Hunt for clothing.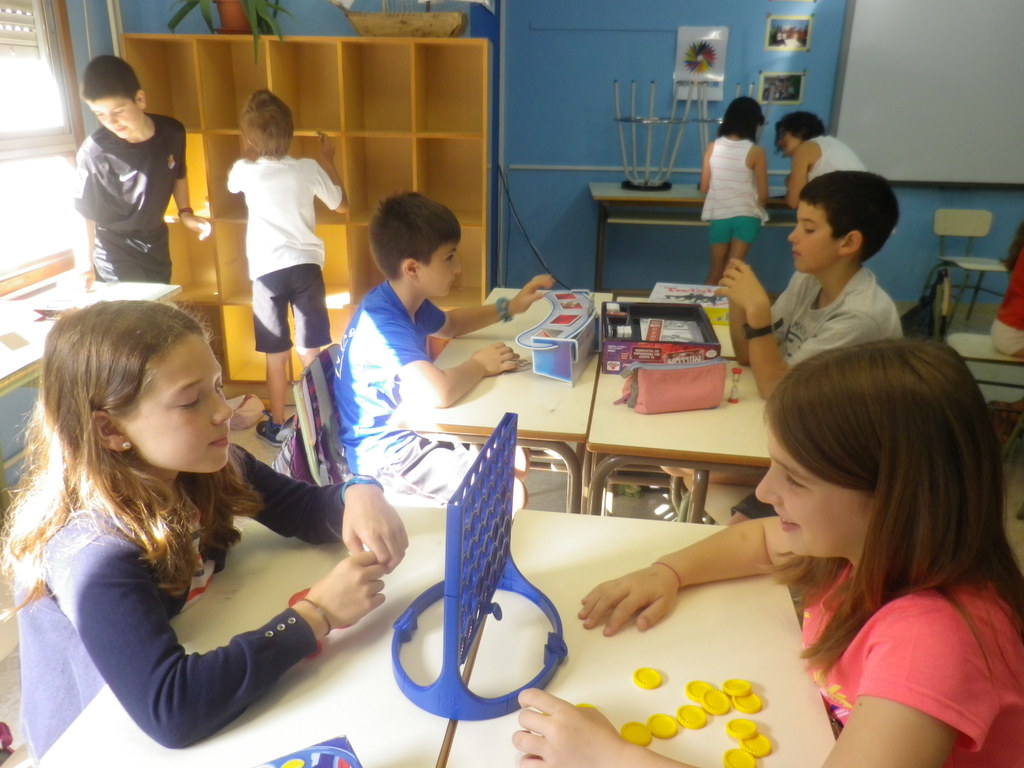
Hunted down at [795, 579, 1004, 733].
